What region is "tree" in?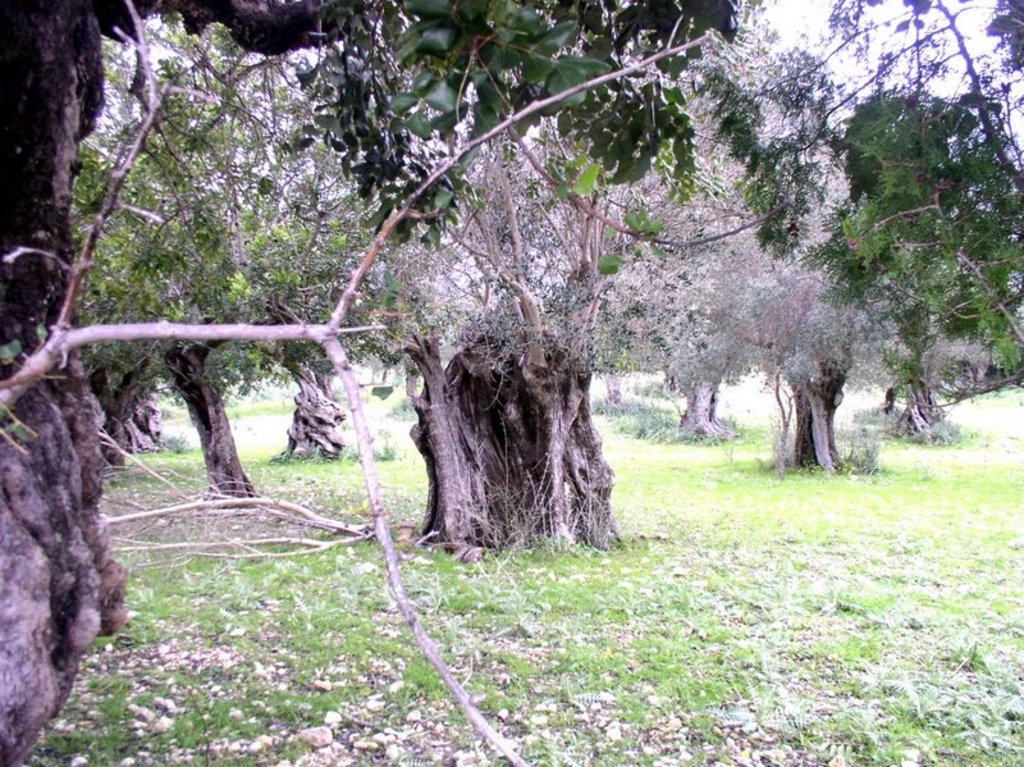
BBox(561, 0, 829, 433).
